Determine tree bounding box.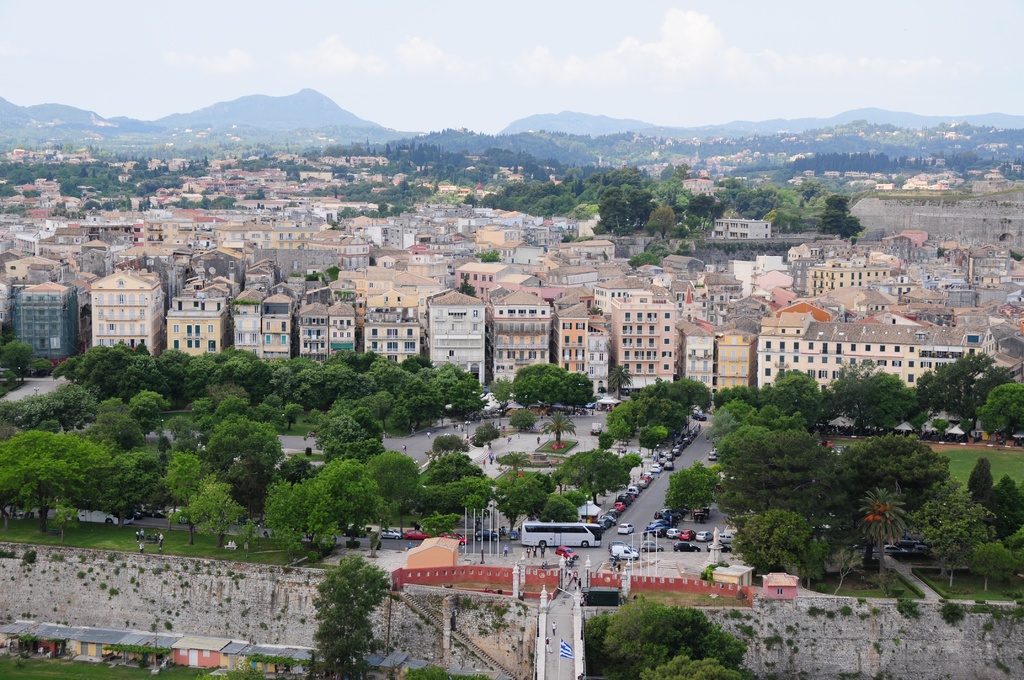
Determined: 106, 344, 131, 371.
